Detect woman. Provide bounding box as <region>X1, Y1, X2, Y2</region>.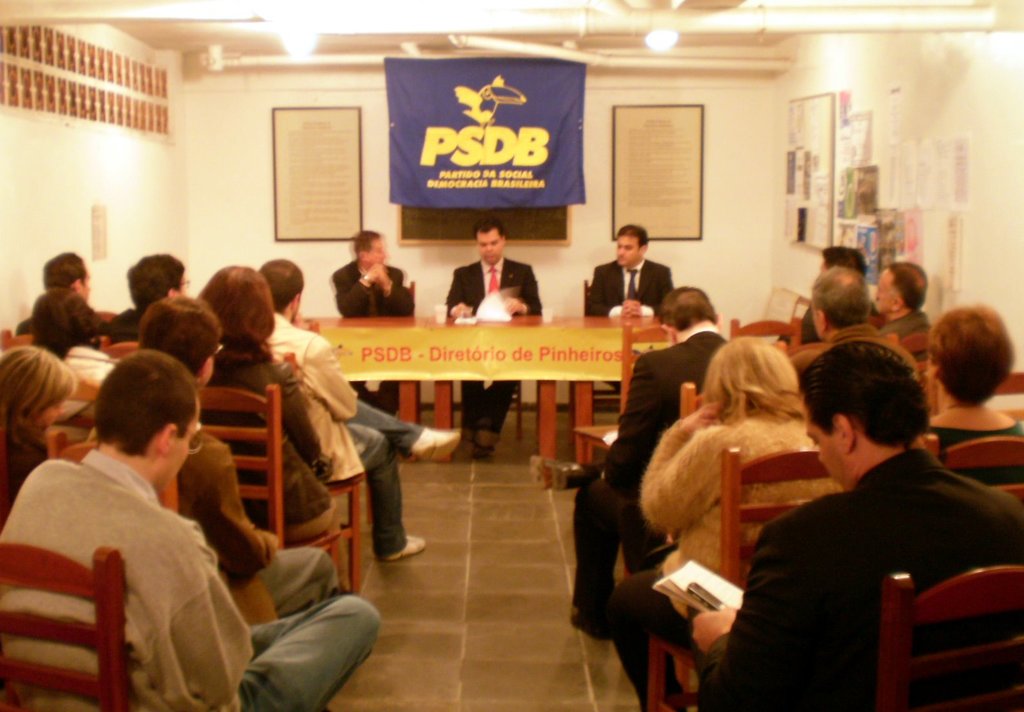
<region>198, 265, 341, 548</region>.
